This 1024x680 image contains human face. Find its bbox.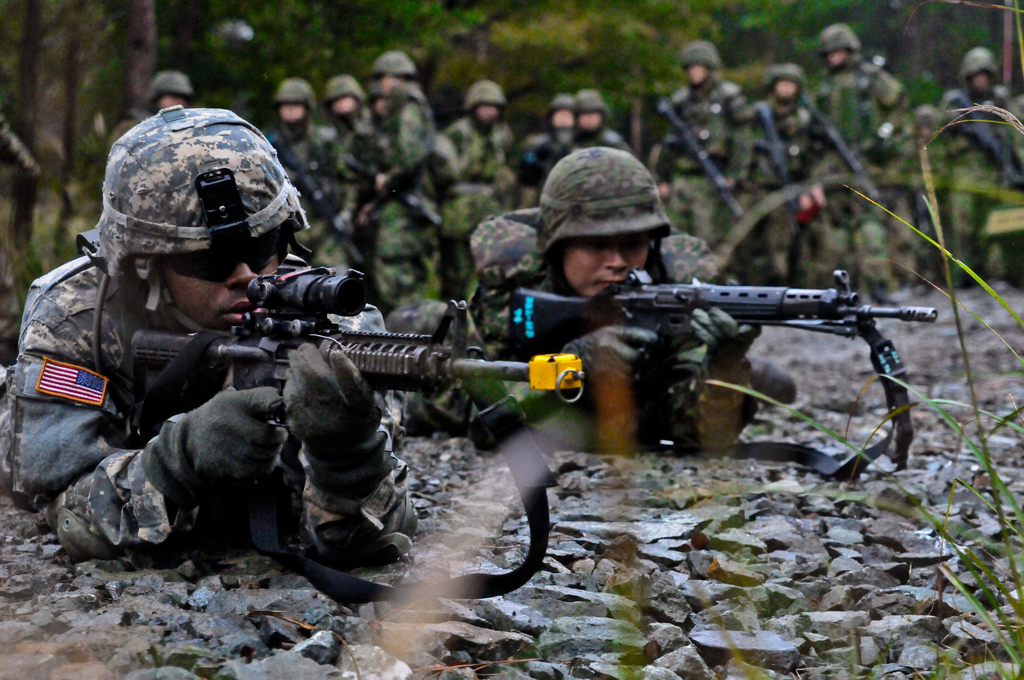
bbox=[166, 255, 276, 333].
